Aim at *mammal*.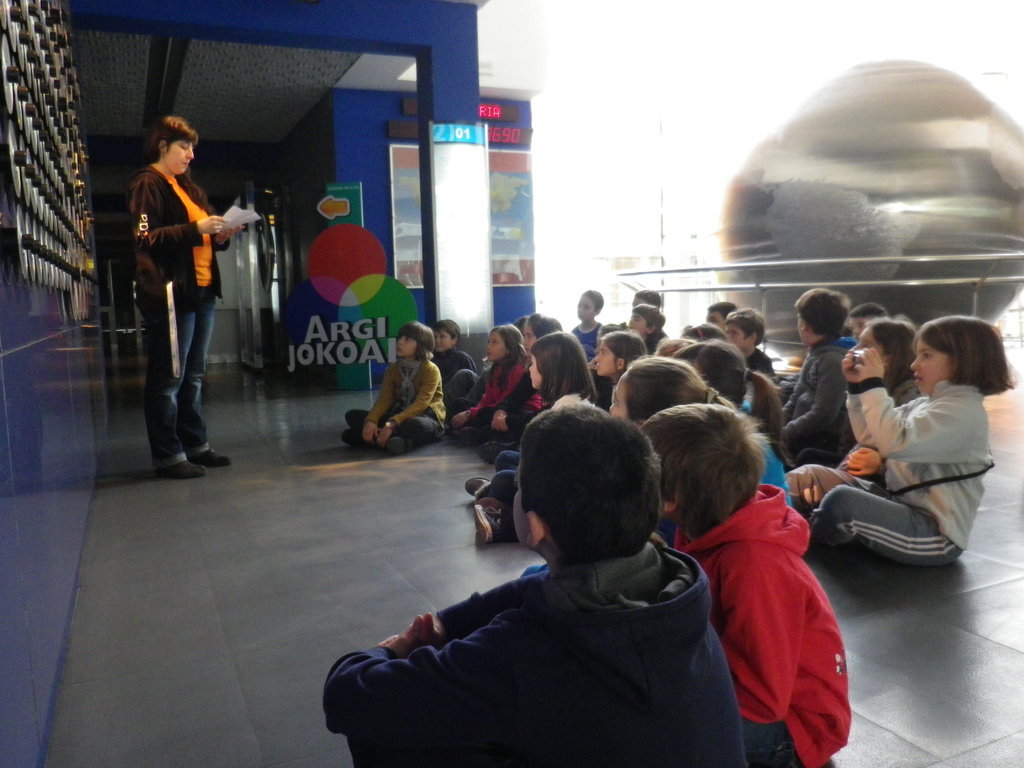
Aimed at bbox=[769, 282, 865, 470].
